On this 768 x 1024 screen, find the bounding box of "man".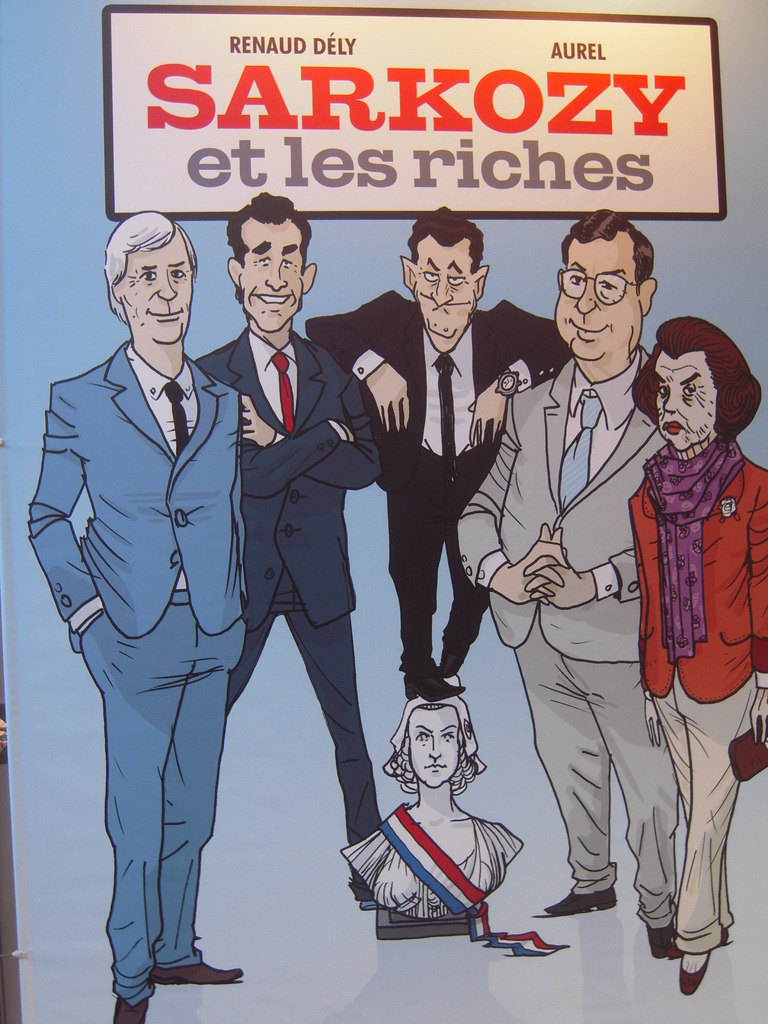
Bounding box: left=189, top=195, right=376, bottom=910.
